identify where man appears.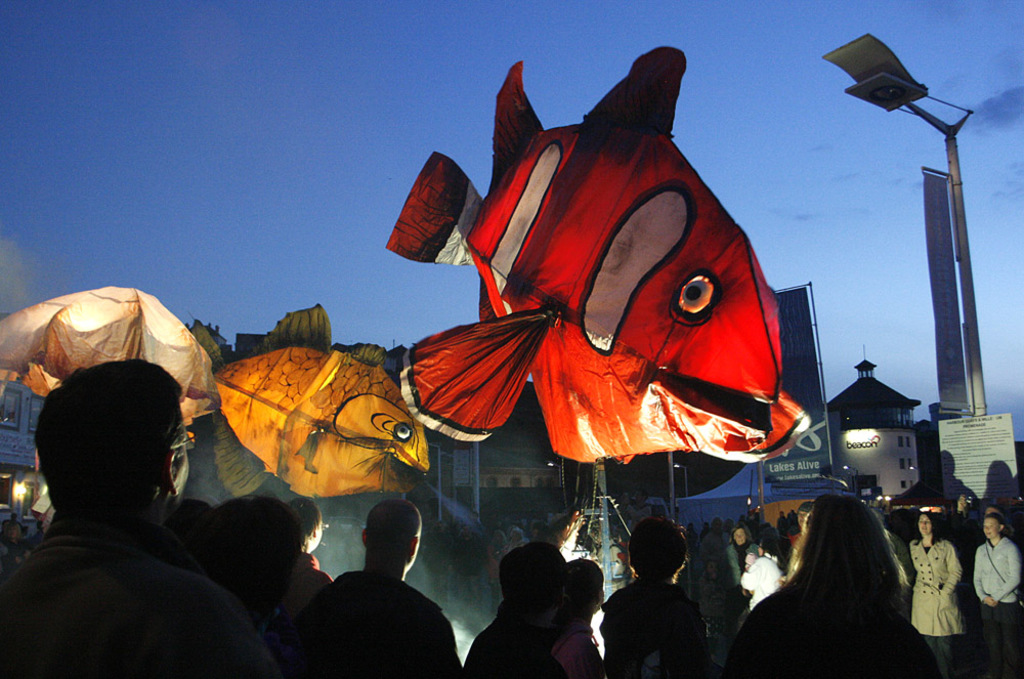
Appears at bbox(285, 503, 333, 620).
